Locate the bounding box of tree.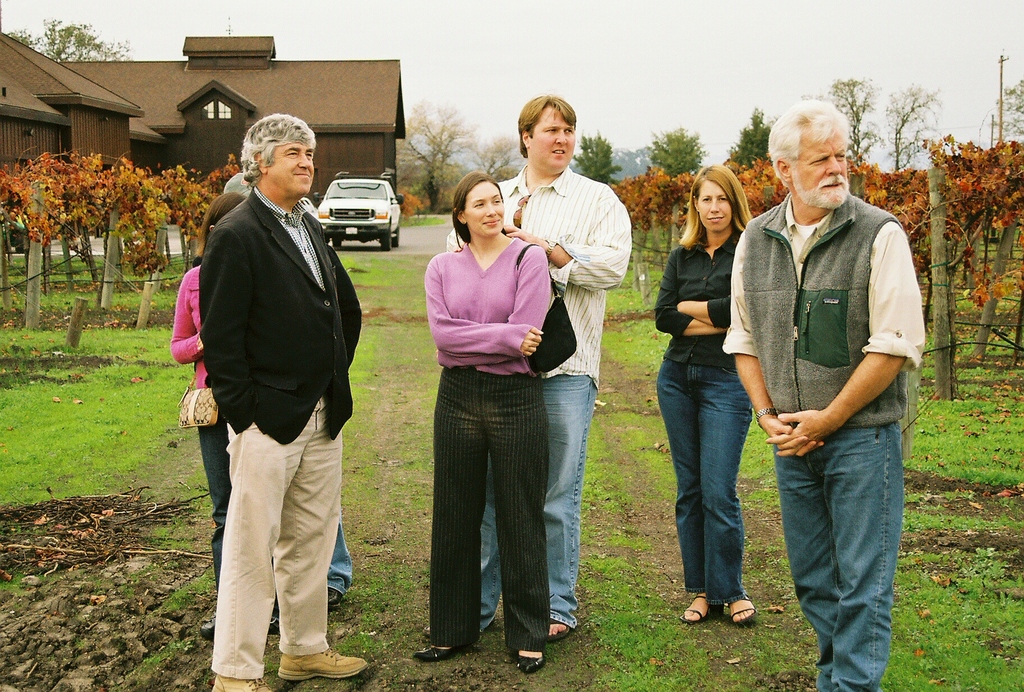
Bounding box: left=714, top=104, right=787, bottom=181.
